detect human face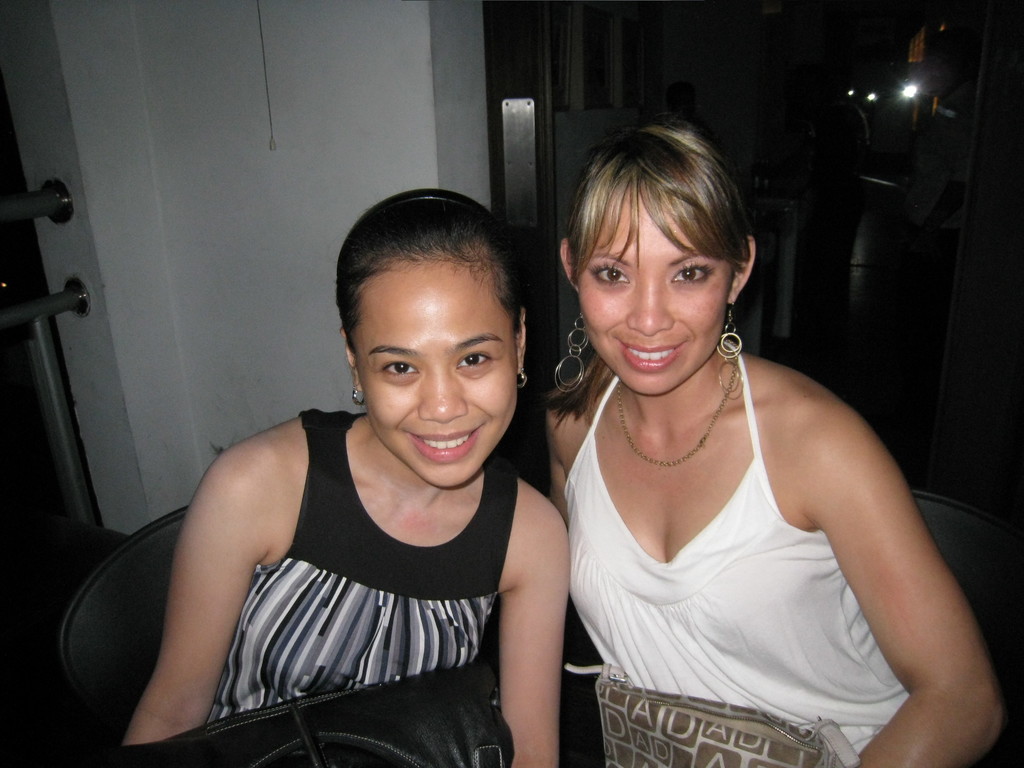
(left=350, top=256, right=519, bottom=490)
